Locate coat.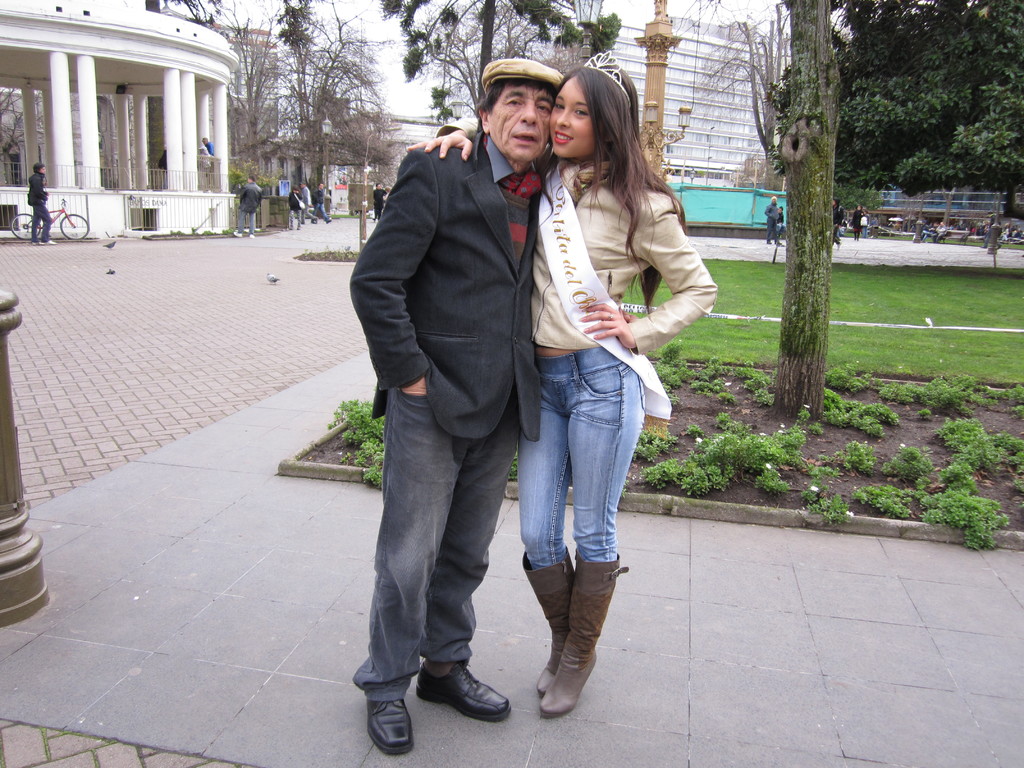
Bounding box: crop(285, 189, 298, 212).
